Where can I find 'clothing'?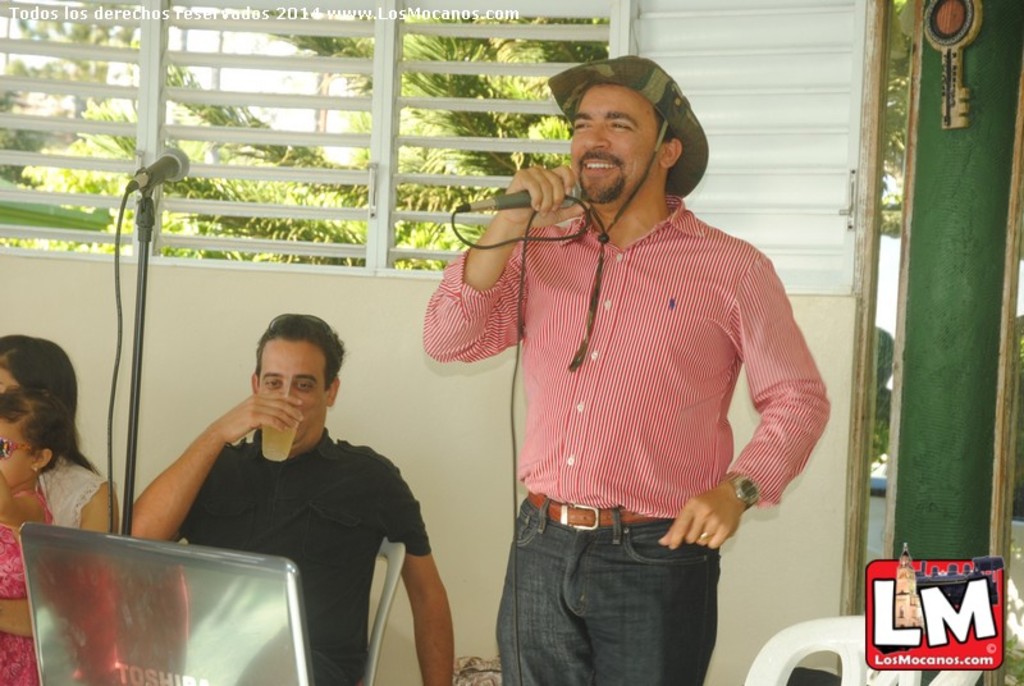
You can find it at [left=38, top=452, right=111, bottom=535].
